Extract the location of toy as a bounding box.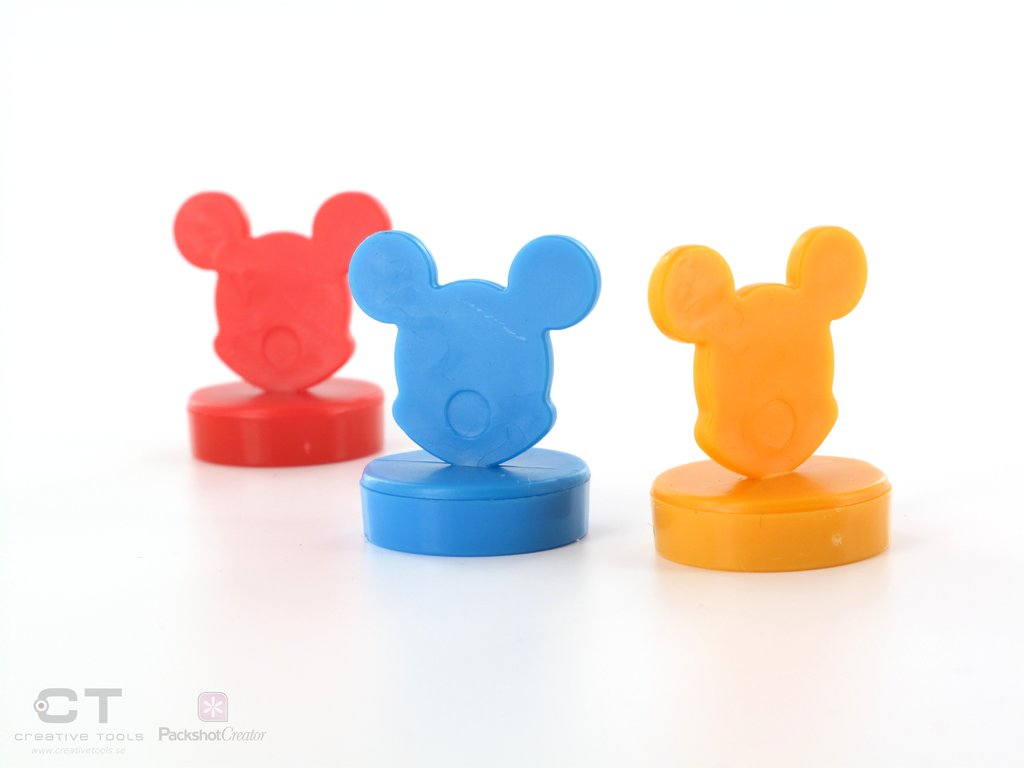
(639, 204, 884, 561).
